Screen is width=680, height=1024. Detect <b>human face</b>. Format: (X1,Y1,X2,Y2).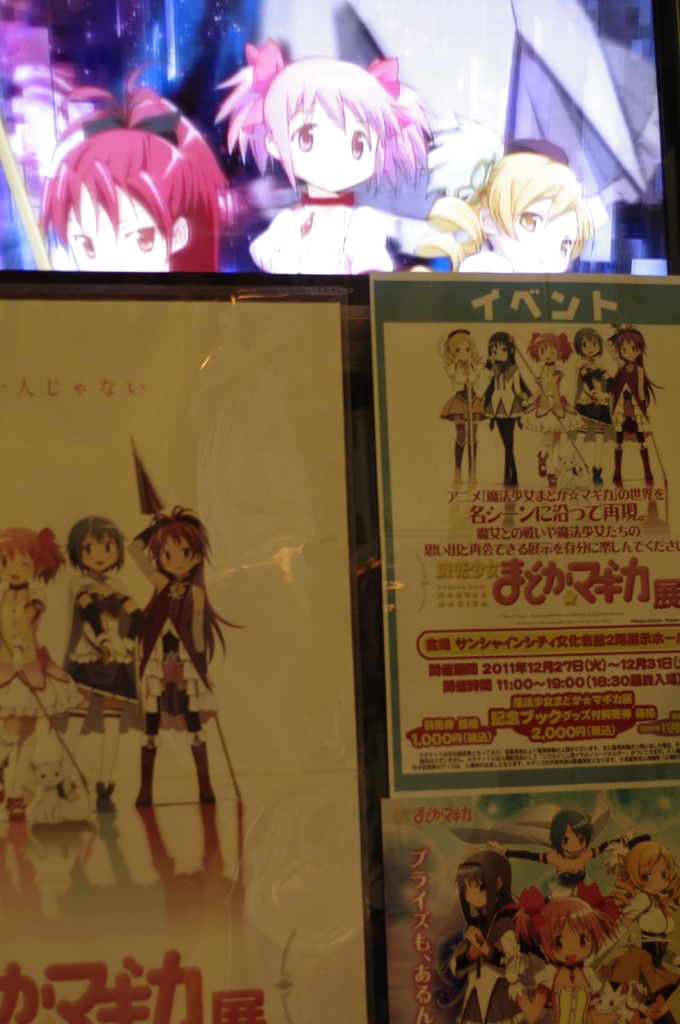
(551,924,601,973).
